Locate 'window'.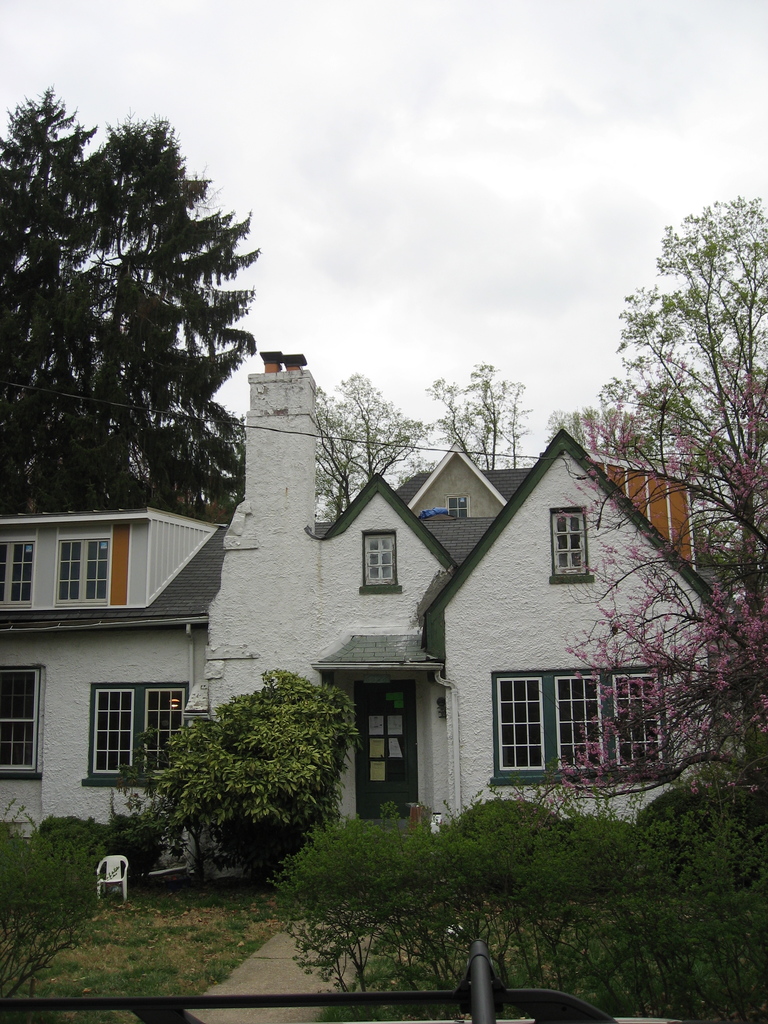
Bounding box: 448:496:470:519.
